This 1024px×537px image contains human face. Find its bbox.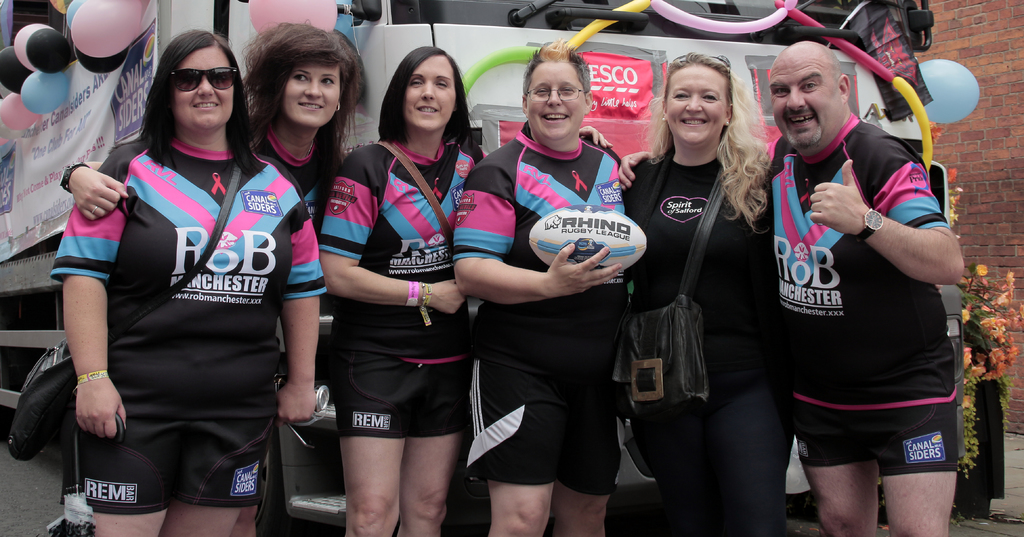
(173, 45, 243, 129).
